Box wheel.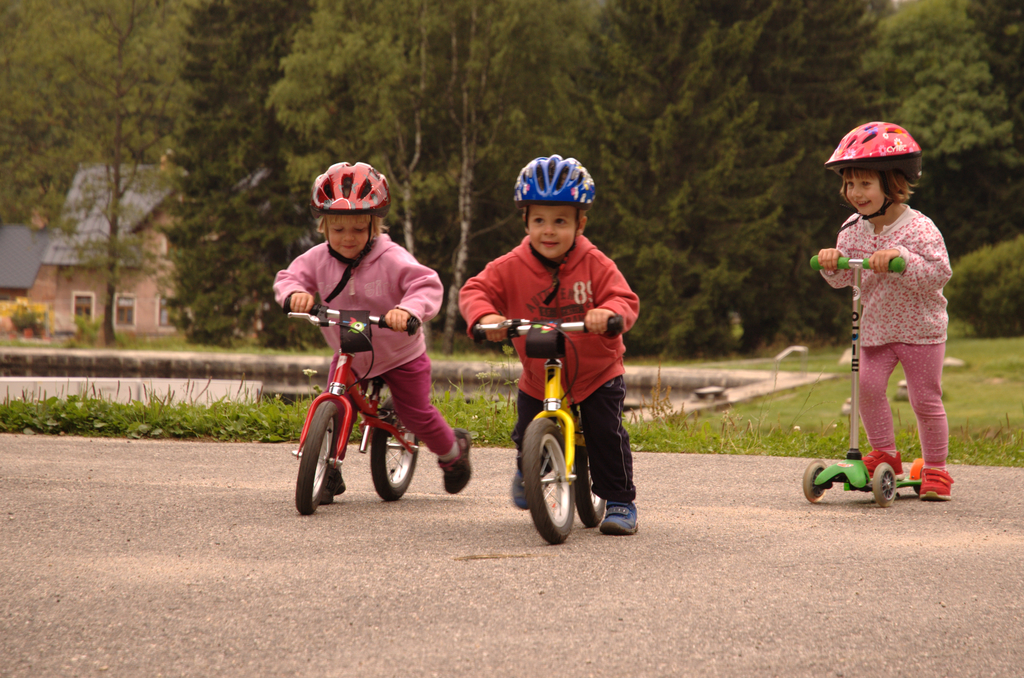
box(570, 409, 607, 526).
